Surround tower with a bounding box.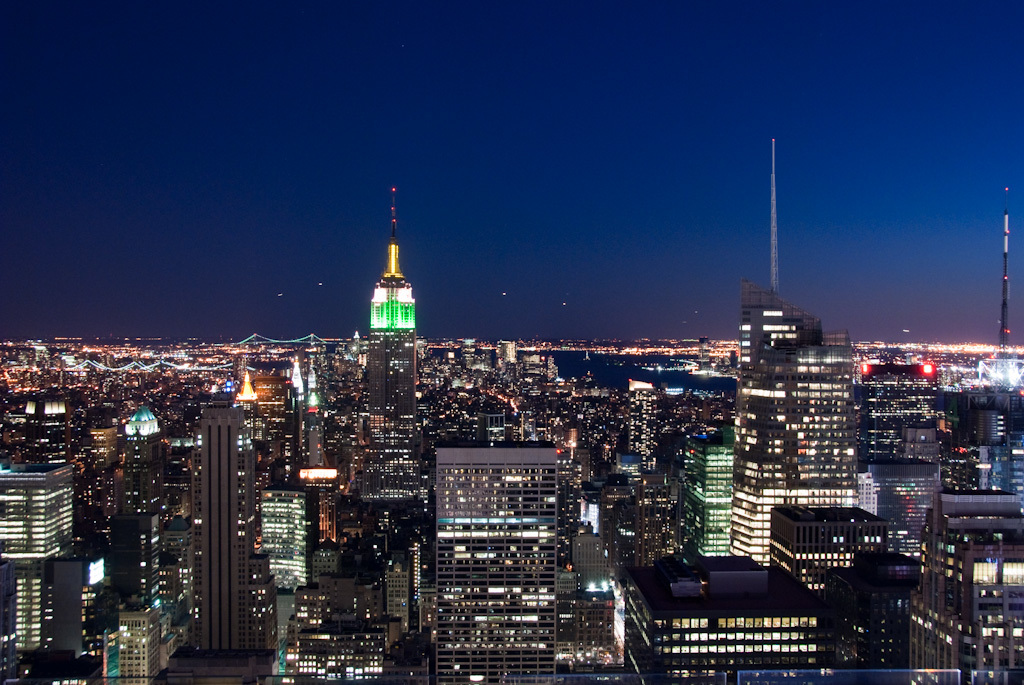
rect(201, 396, 253, 651).
